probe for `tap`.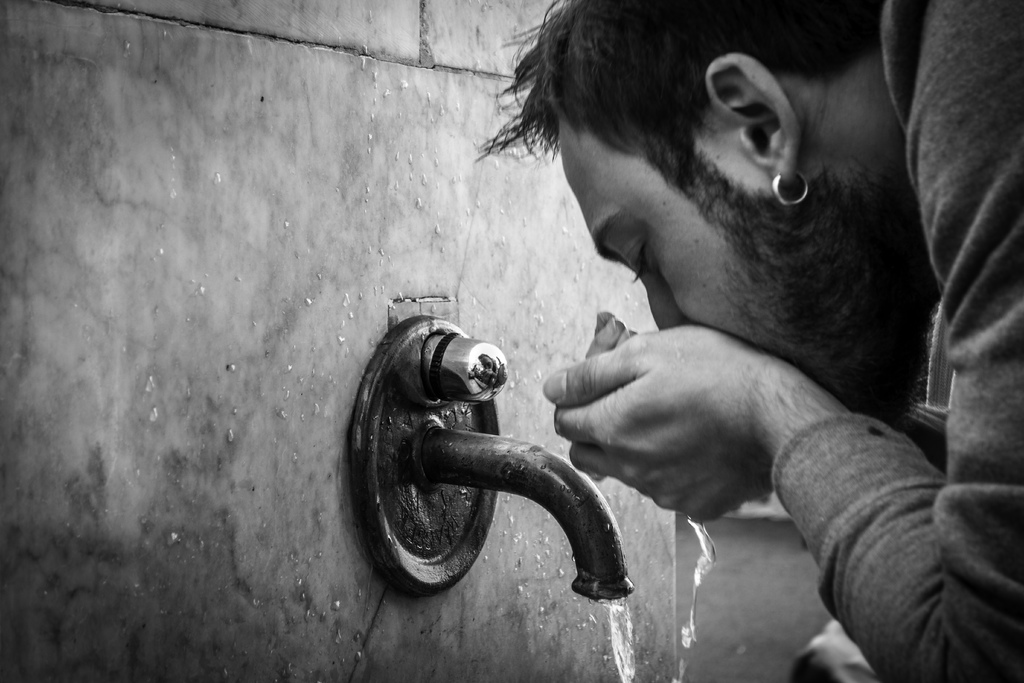
Probe result: box(412, 419, 643, 598).
